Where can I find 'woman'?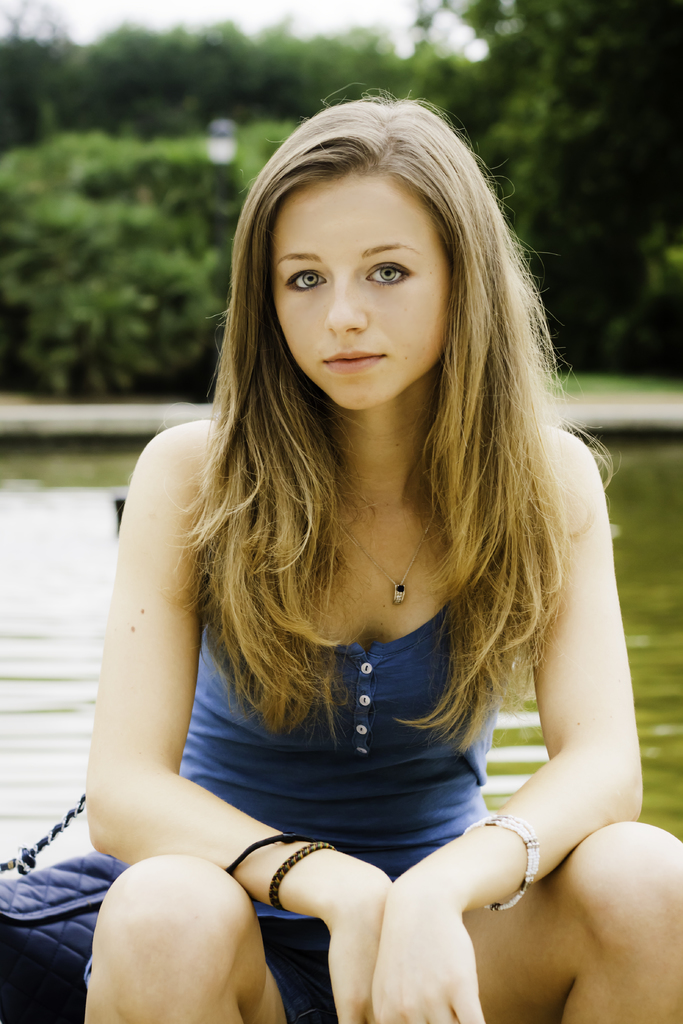
You can find it at box=[44, 104, 670, 1014].
